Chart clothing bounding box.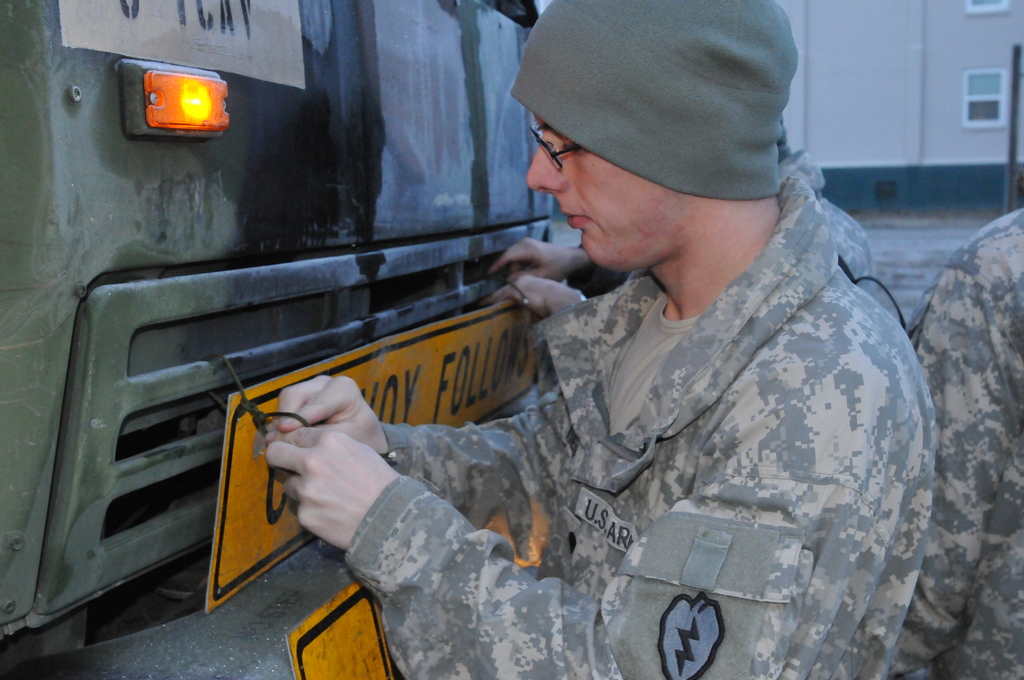
Charted: crop(483, 173, 951, 654).
